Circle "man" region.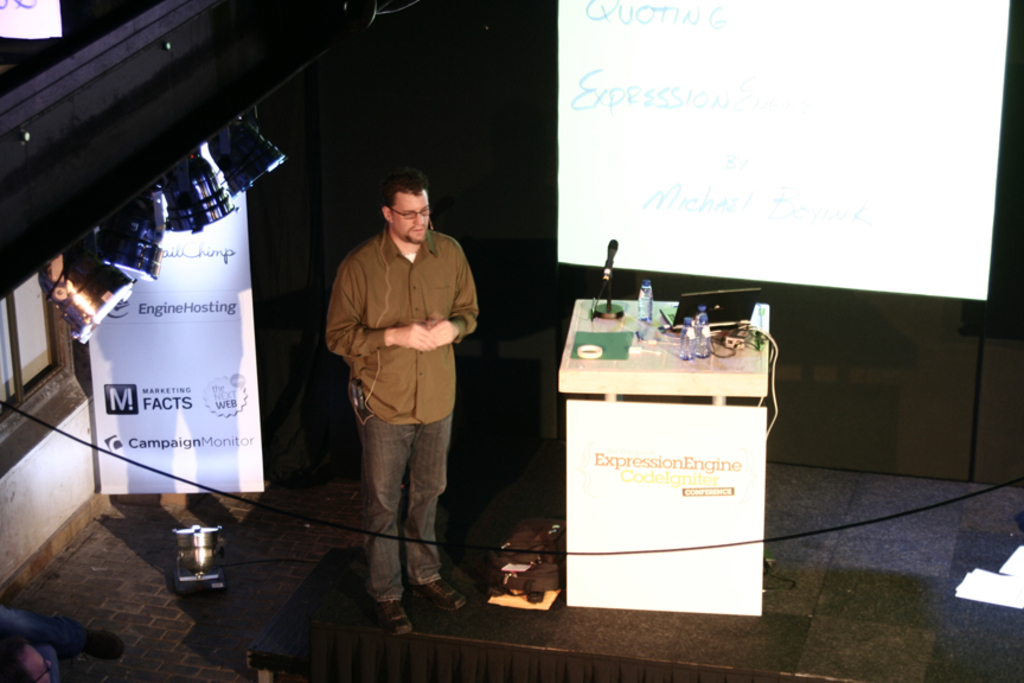
Region: left=319, top=178, right=480, bottom=619.
